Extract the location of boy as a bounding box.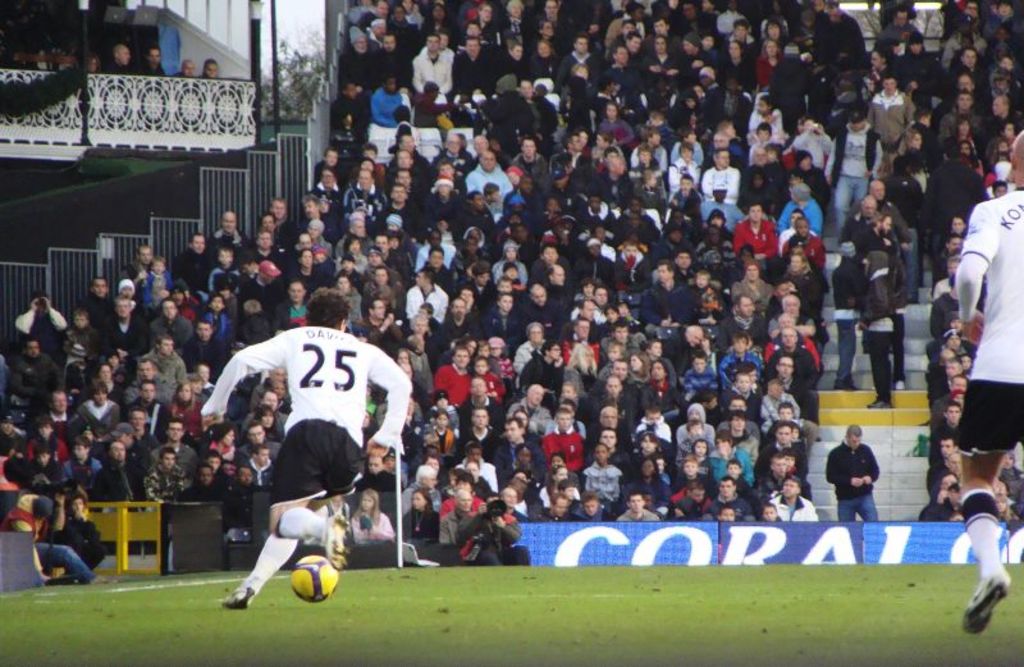
593 127 626 161.
